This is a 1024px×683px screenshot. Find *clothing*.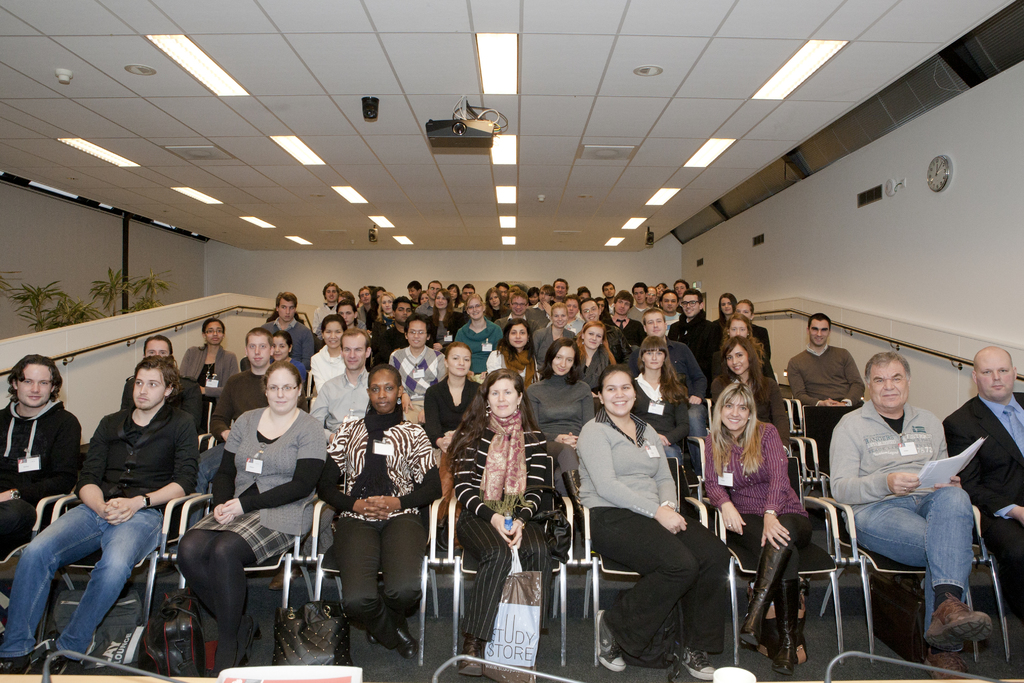
Bounding box: (448, 324, 506, 373).
